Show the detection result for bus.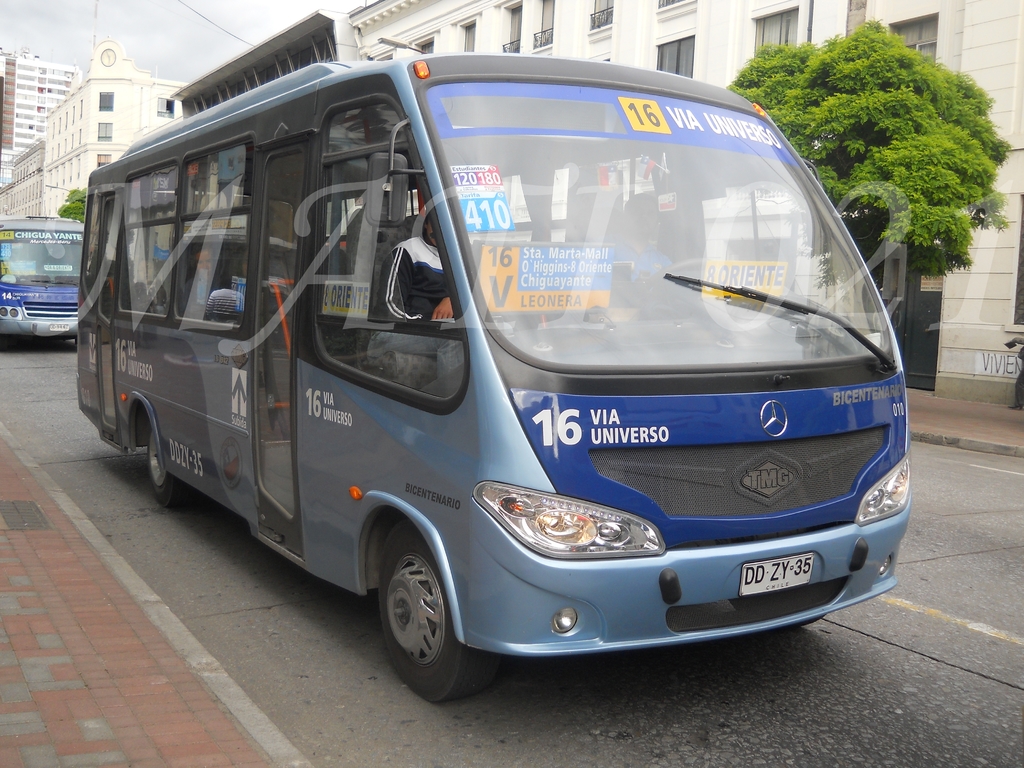
select_region(76, 58, 911, 701).
